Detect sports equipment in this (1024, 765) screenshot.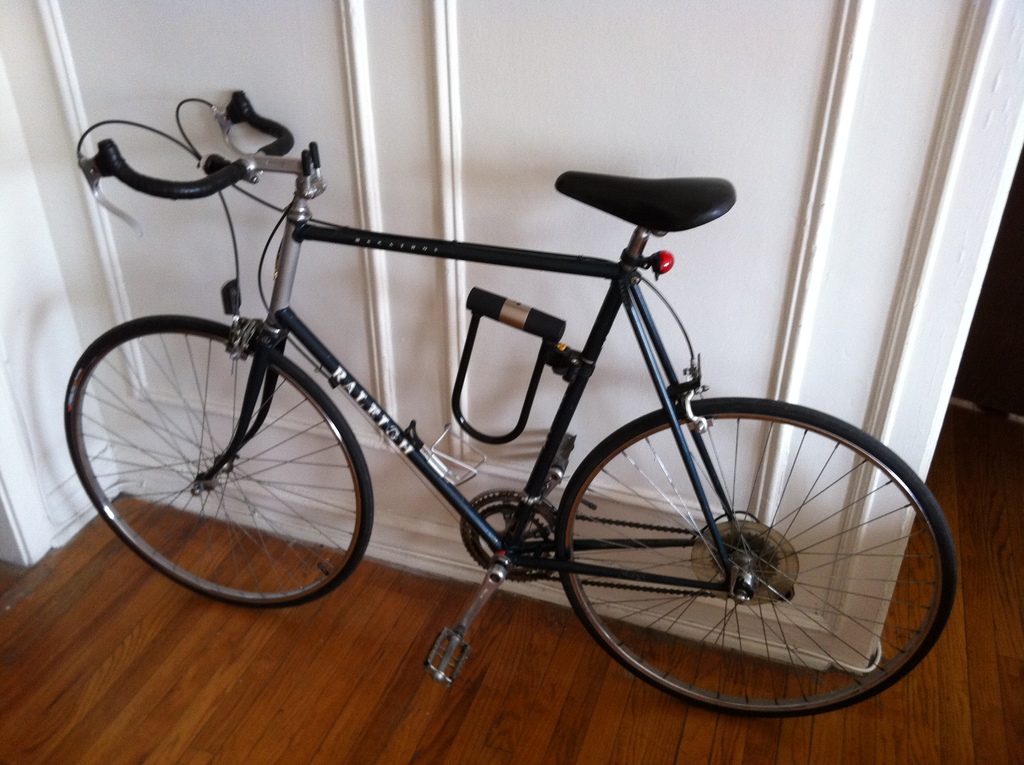
Detection: 63, 90, 959, 721.
